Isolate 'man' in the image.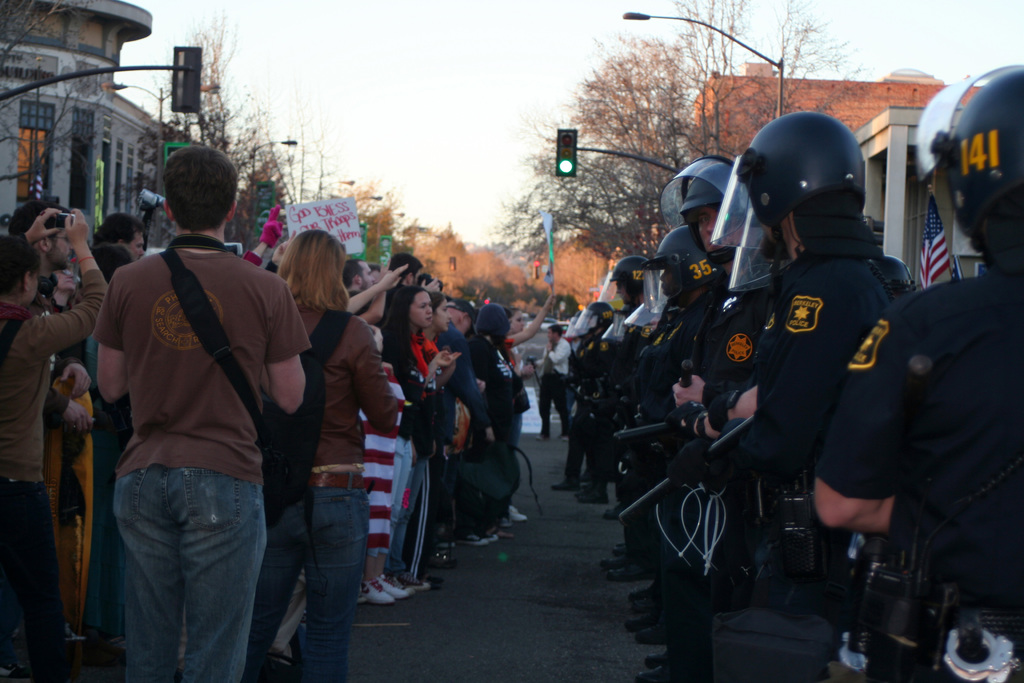
Isolated region: (533,319,578,441).
